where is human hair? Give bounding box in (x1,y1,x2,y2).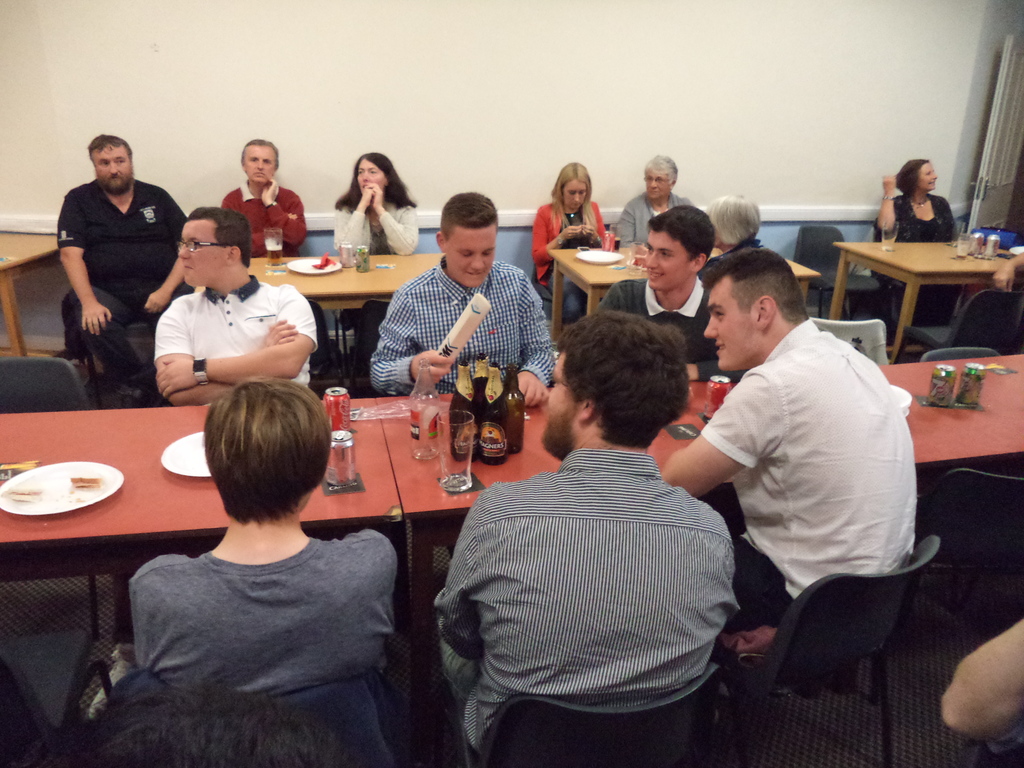
(186,205,252,265).
